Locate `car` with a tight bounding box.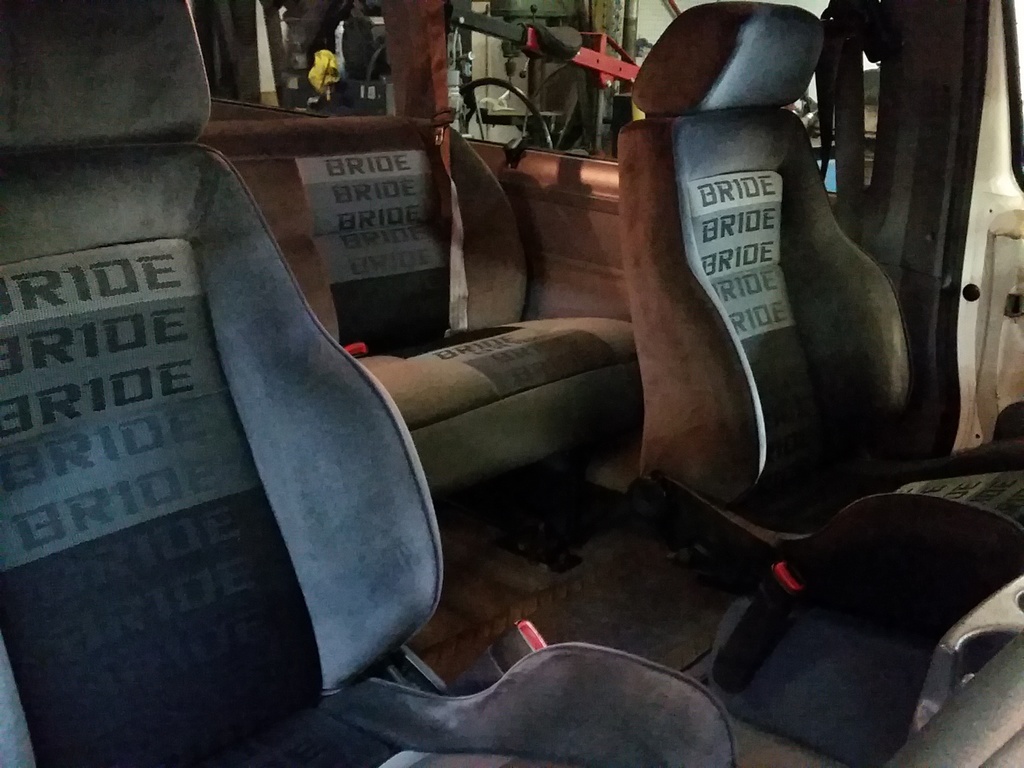
x1=0 y1=0 x2=1023 y2=767.
